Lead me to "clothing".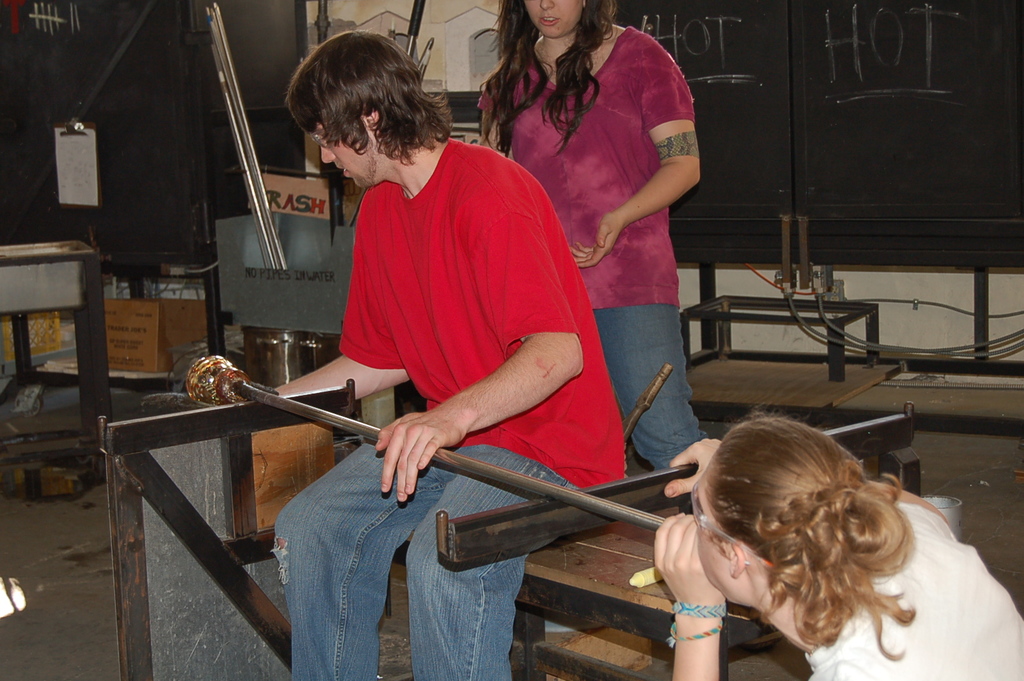
Lead to select_region(266, 129, 652, 680).
